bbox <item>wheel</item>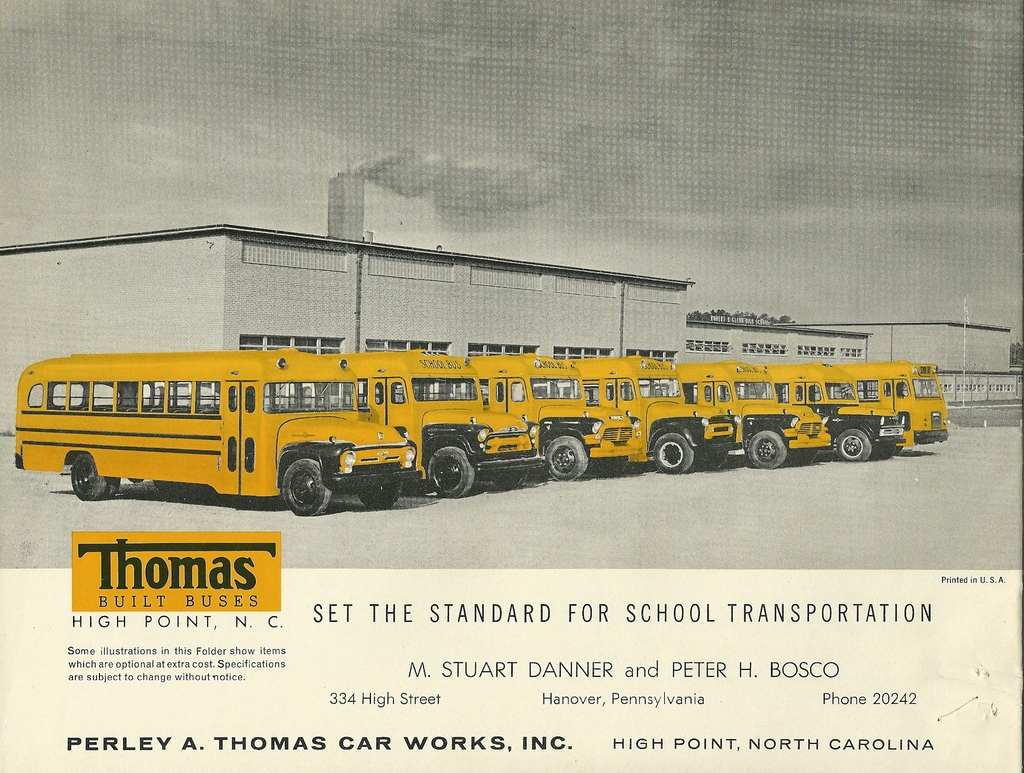
left=284, top=462, right=332, bottom=519
